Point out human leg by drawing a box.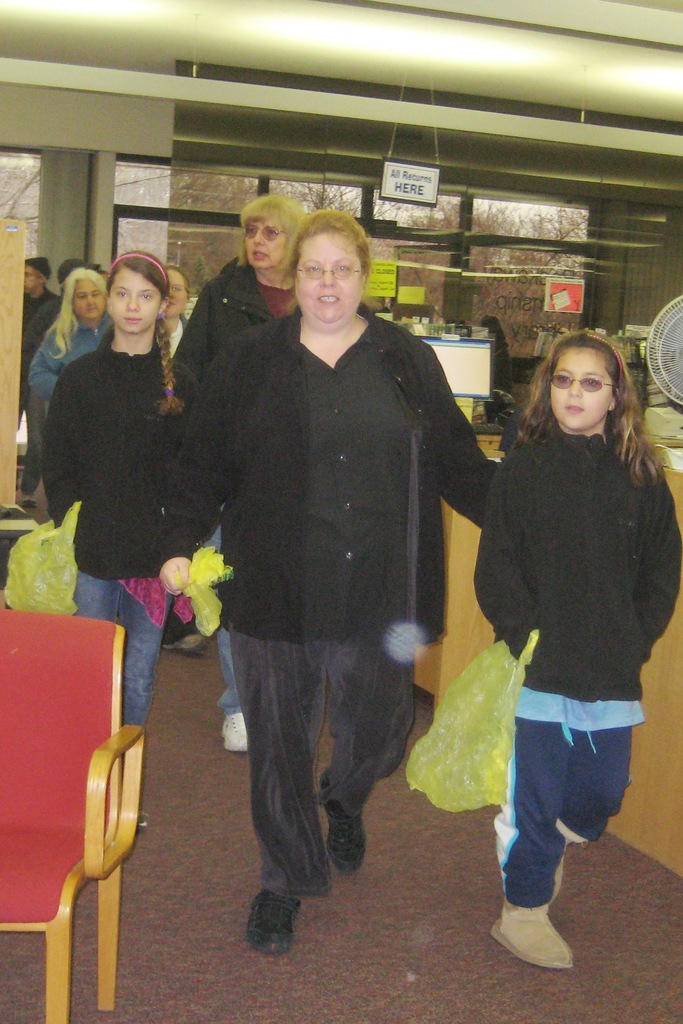
x1=313, y1=615, x2=419, y2=870.
